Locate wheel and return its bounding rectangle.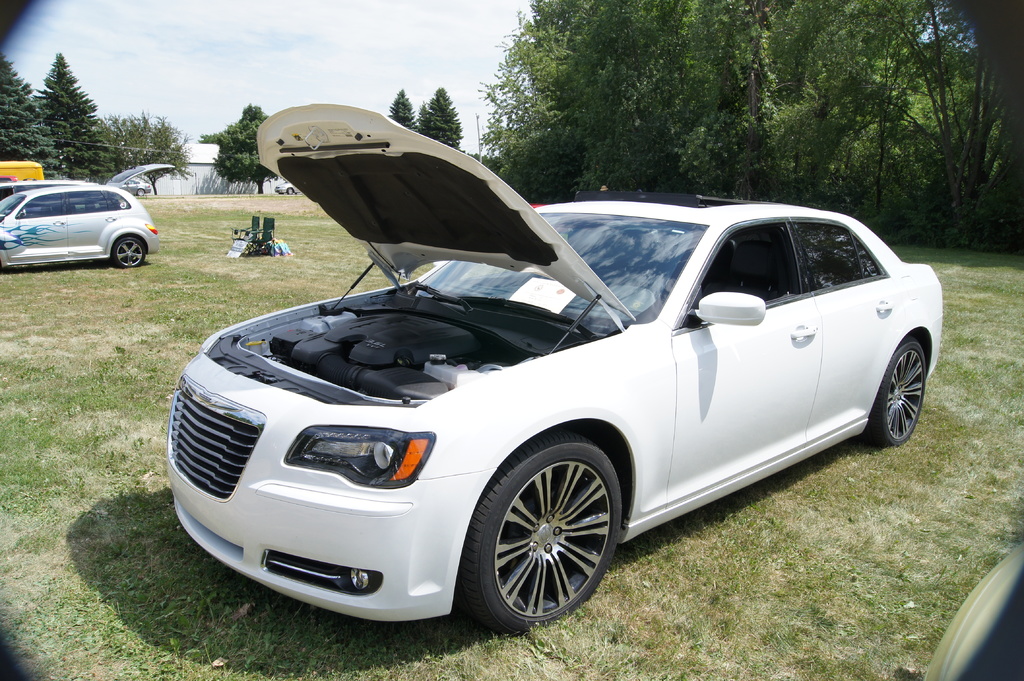
crop(111, 237, 150, 267).
